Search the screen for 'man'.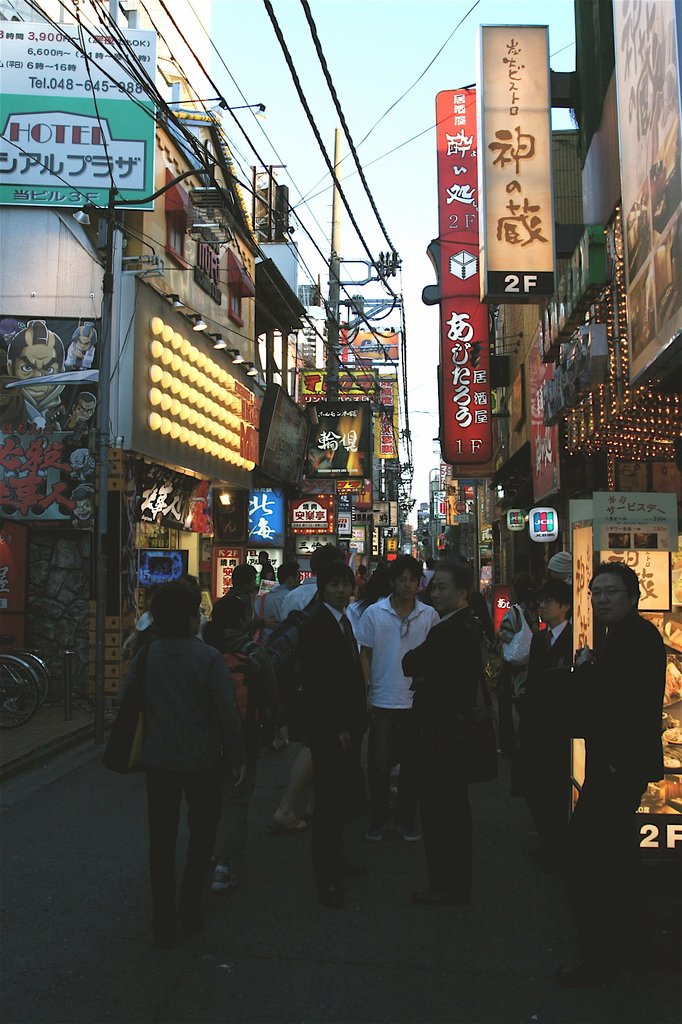
Found at pyautogui.locateOnScreen(400, 560, 484, 905).
